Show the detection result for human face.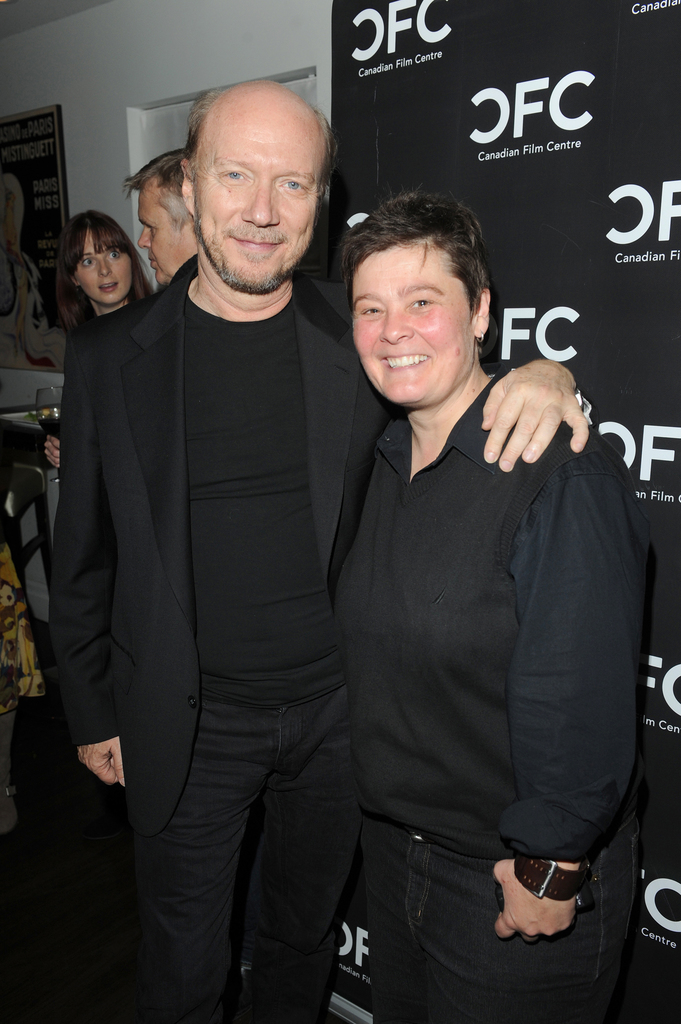
(left=347, top=239, right=469, bottom=399).
